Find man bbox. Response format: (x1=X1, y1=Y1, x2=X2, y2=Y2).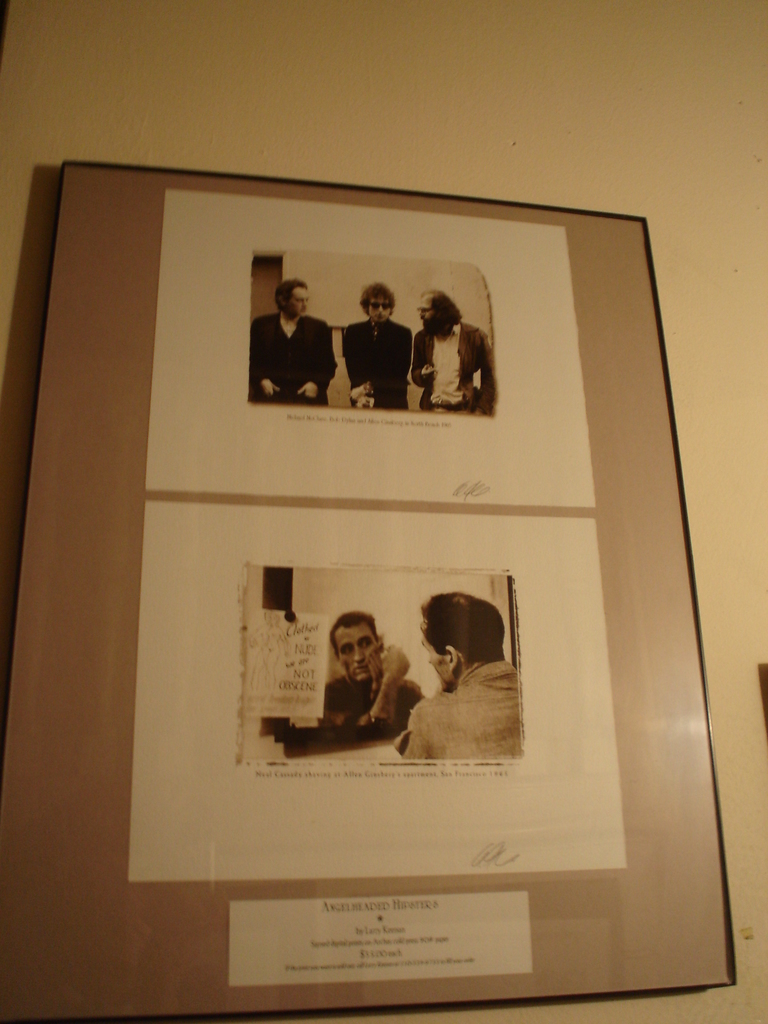
(x1=250, y1=277, x2=340, y2=408).
